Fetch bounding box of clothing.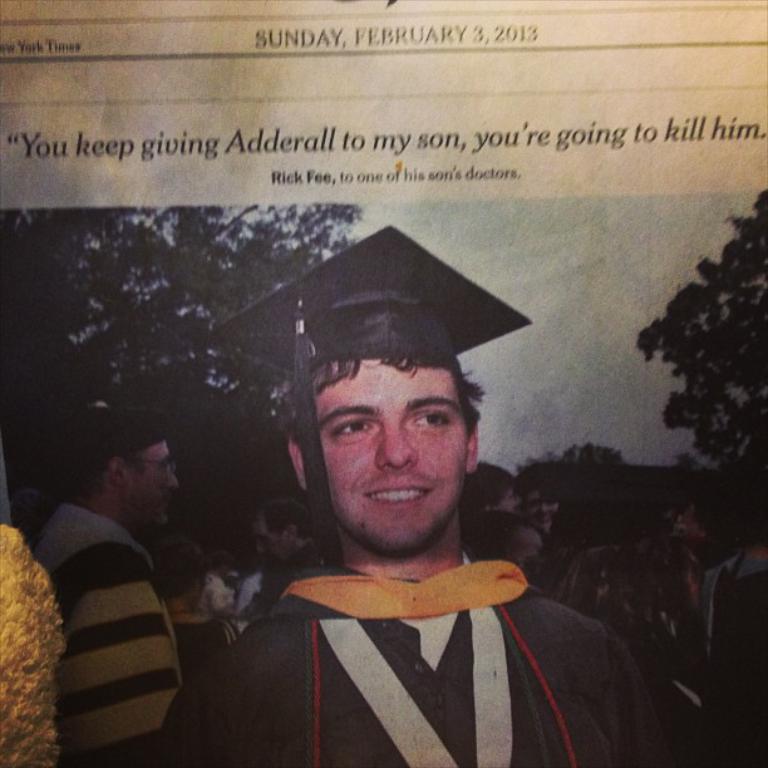
Bbox: crop(537, 535, 586, 612).
